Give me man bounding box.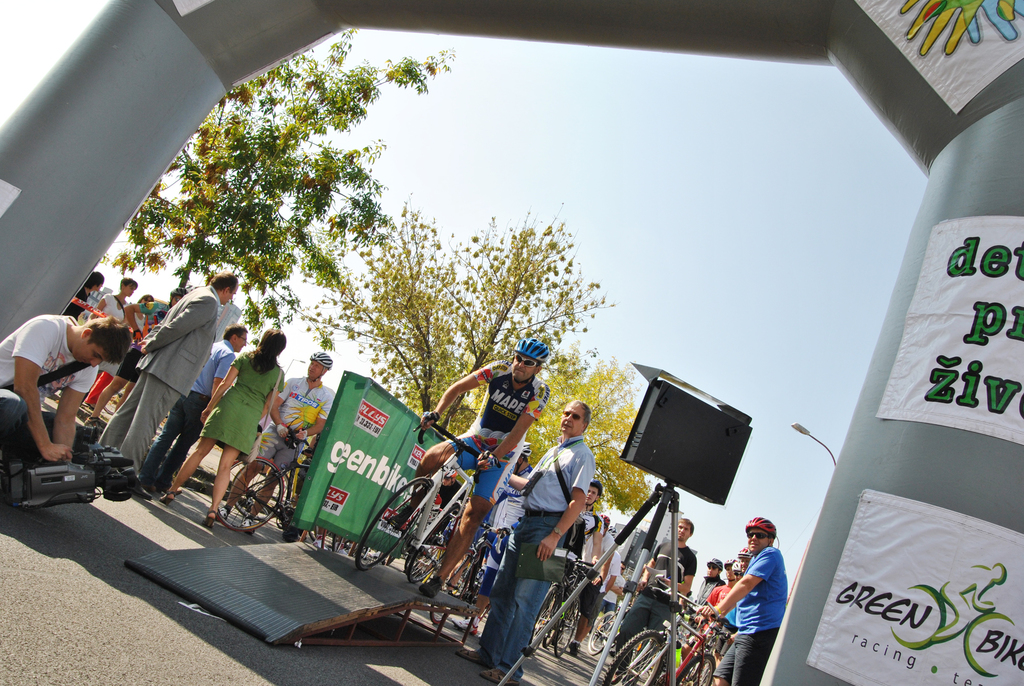
<box>573,514,615,657</box>.
